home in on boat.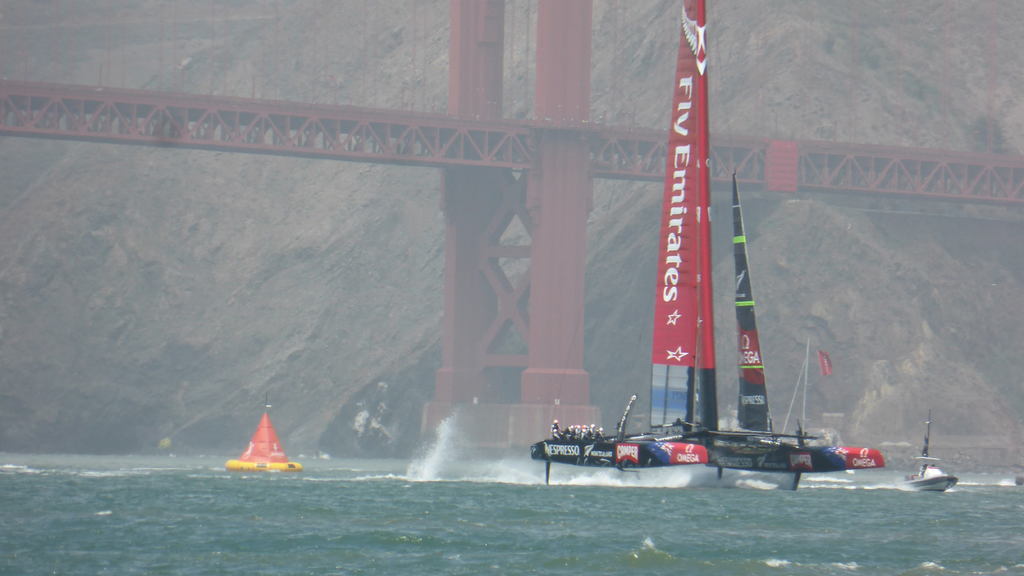
Homed in at (525,0,881,495).
